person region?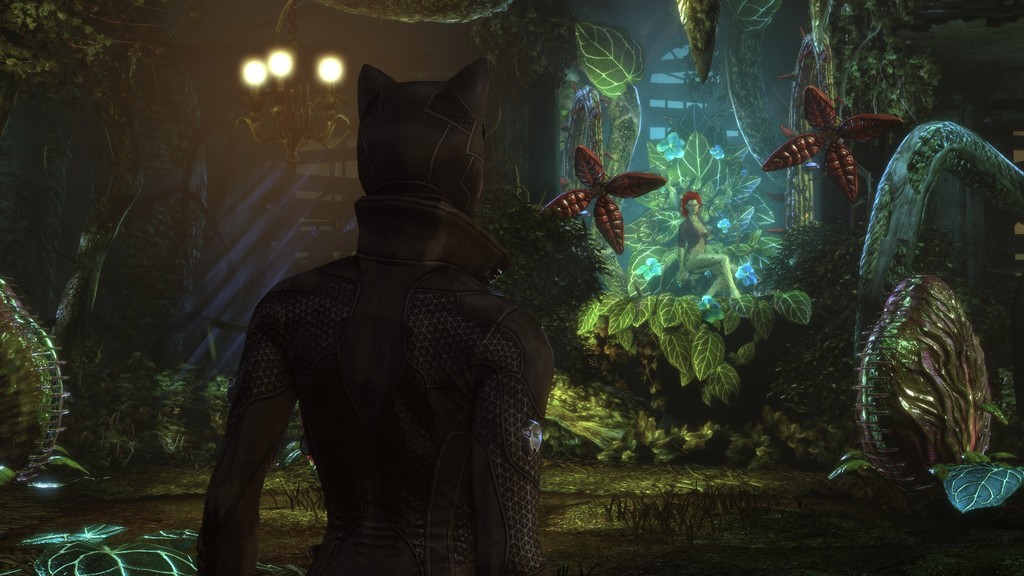
pyautogui.locateOnScreen(174, 66, 548, 573)
